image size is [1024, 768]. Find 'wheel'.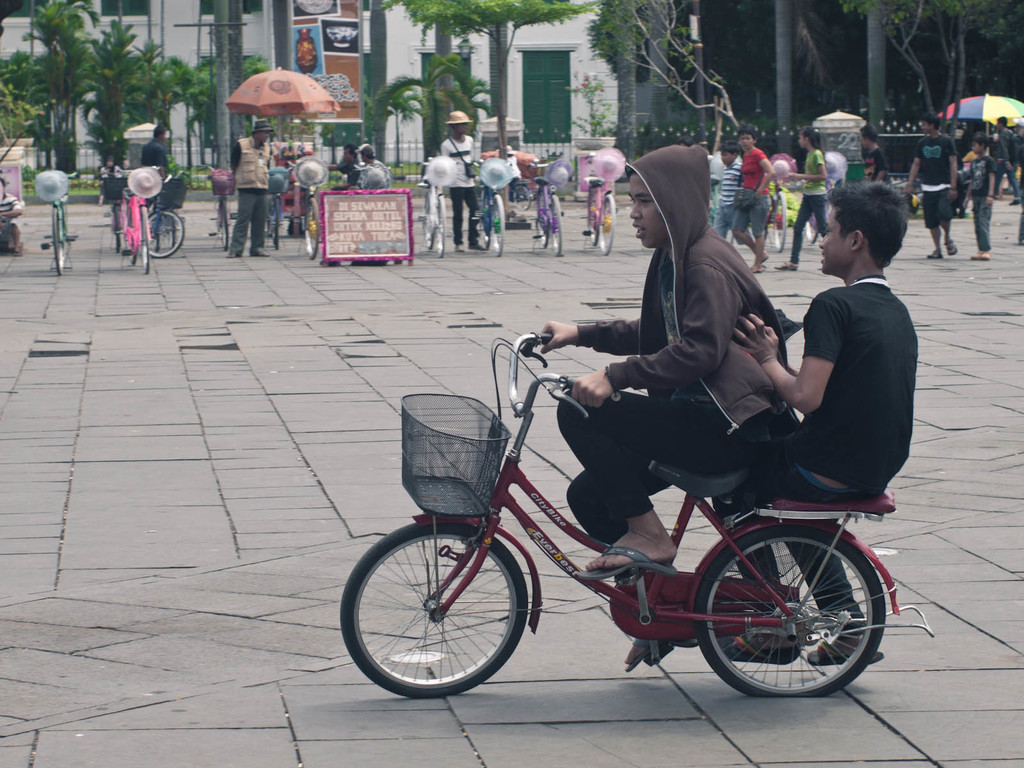
bbox=[435, 198, 445, 259].
